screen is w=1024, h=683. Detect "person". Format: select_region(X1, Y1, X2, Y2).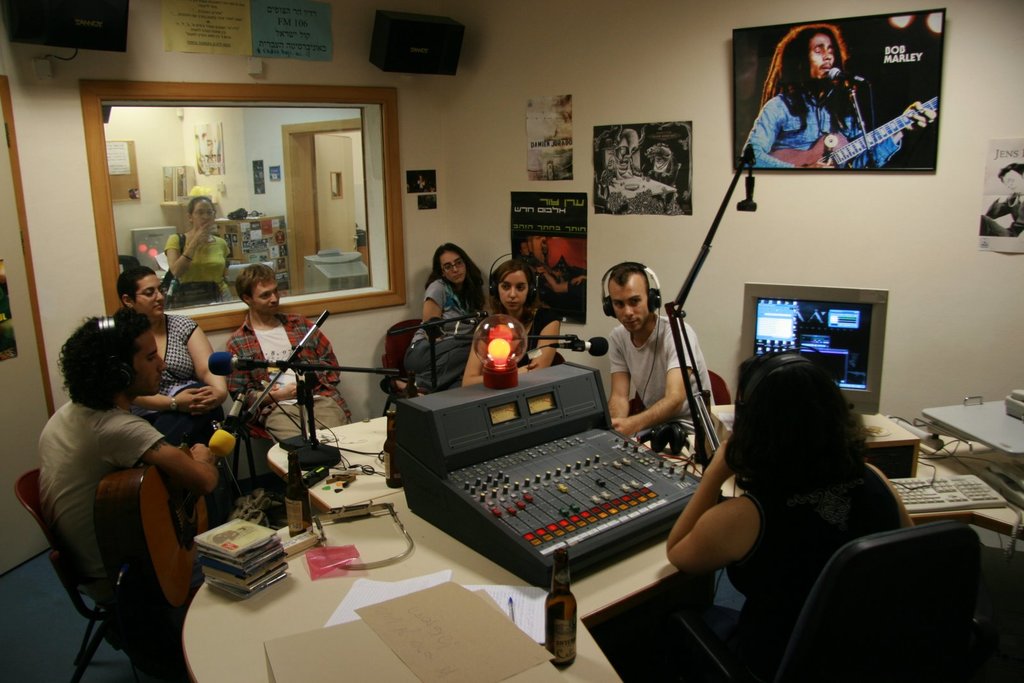
select_region(652, 342, 925, 682).
